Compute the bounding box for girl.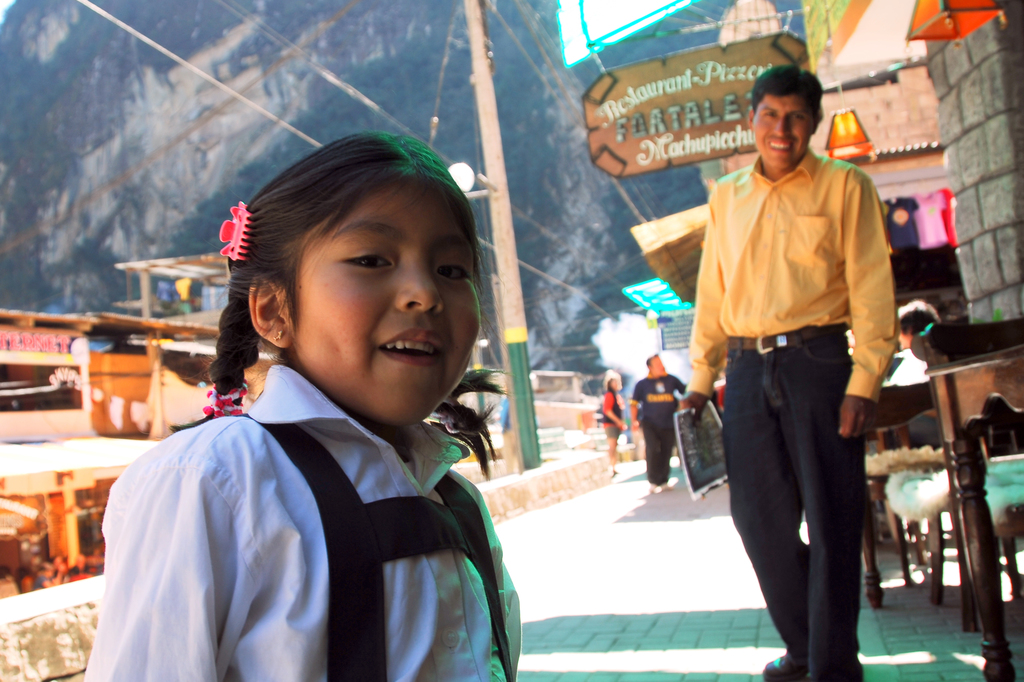
{"left": 80, "top": 124, "right": 515, "bottom": 681}.
